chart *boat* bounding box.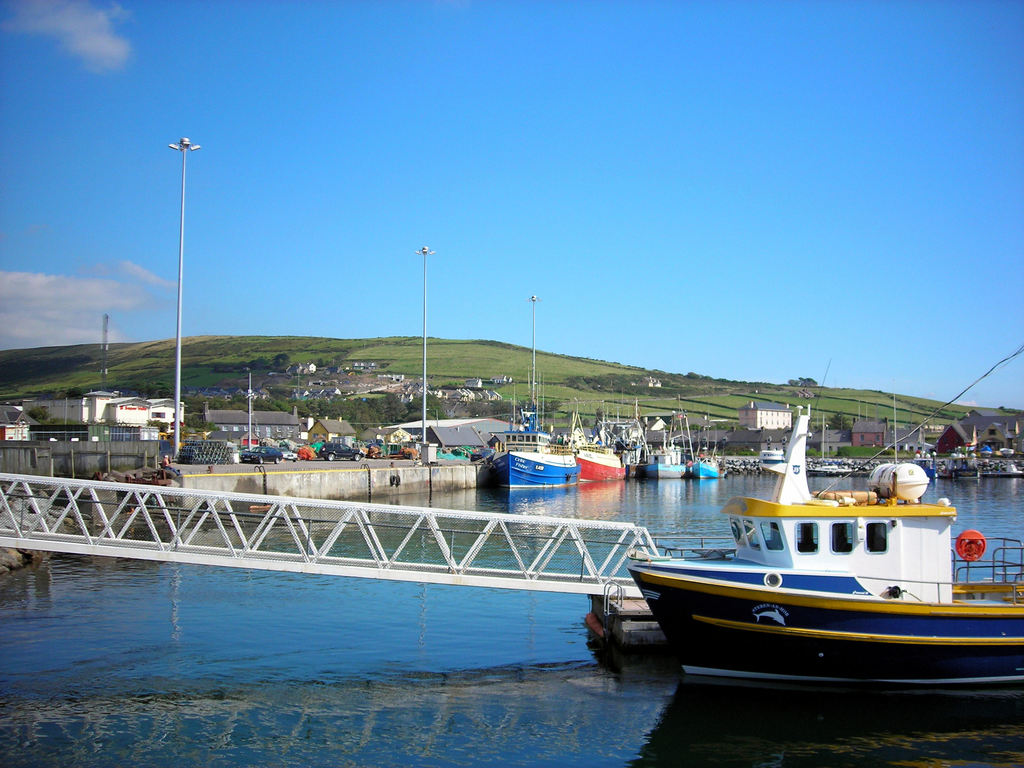
Charted: x1=642, y1=392, x2=696, y2=479.
